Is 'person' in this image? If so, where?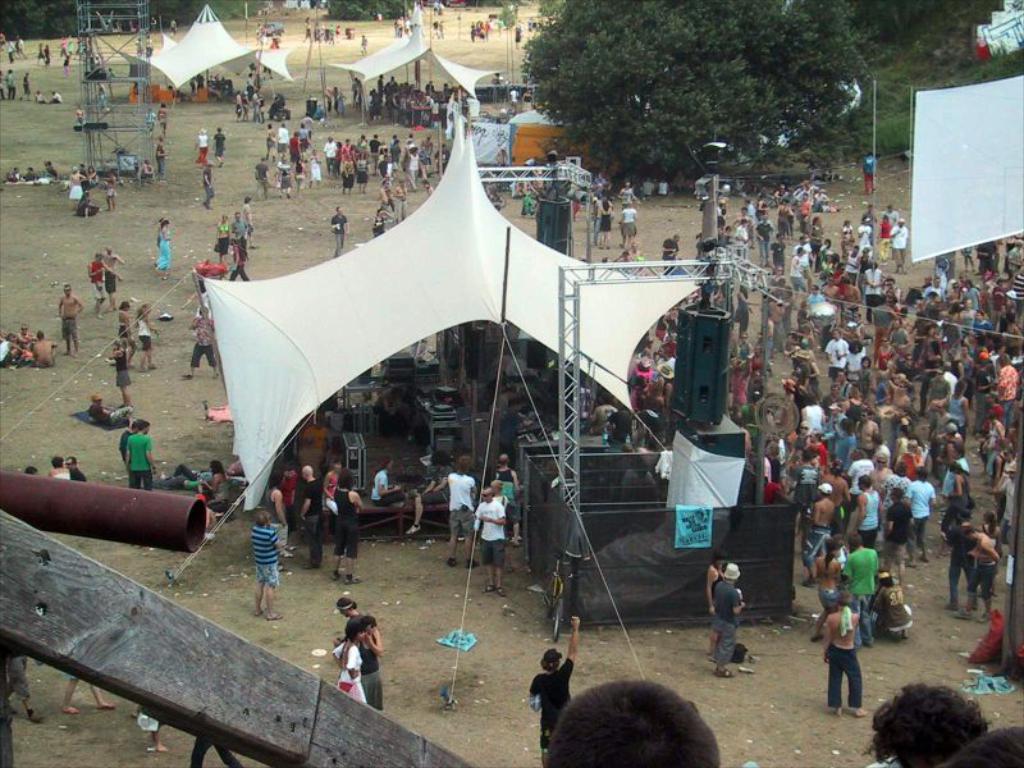
Yes, at select_region(214, 131, 228, 168).
